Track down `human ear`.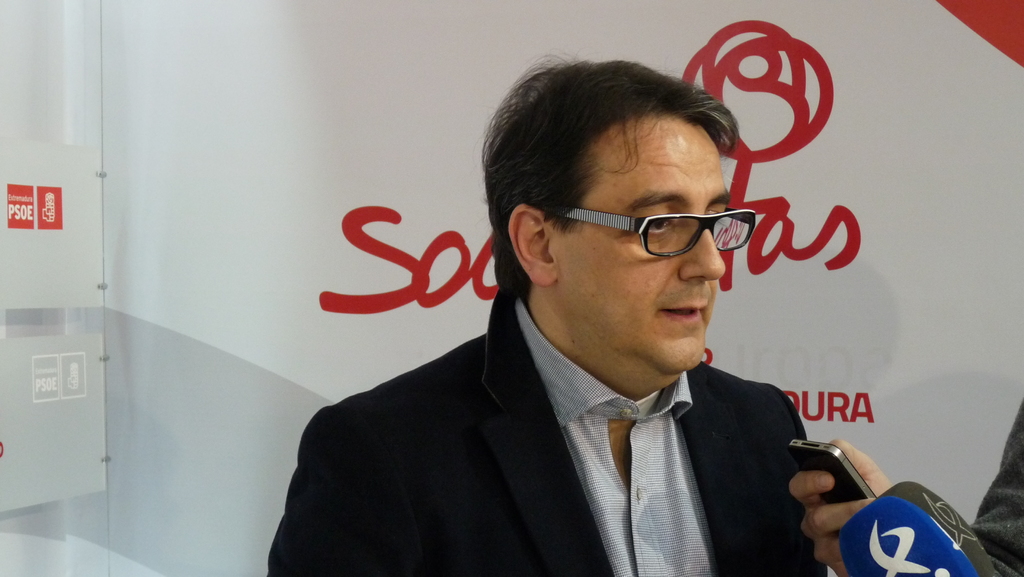
Tracked to (x1=509, y1=204, x2=558, y2=286).
